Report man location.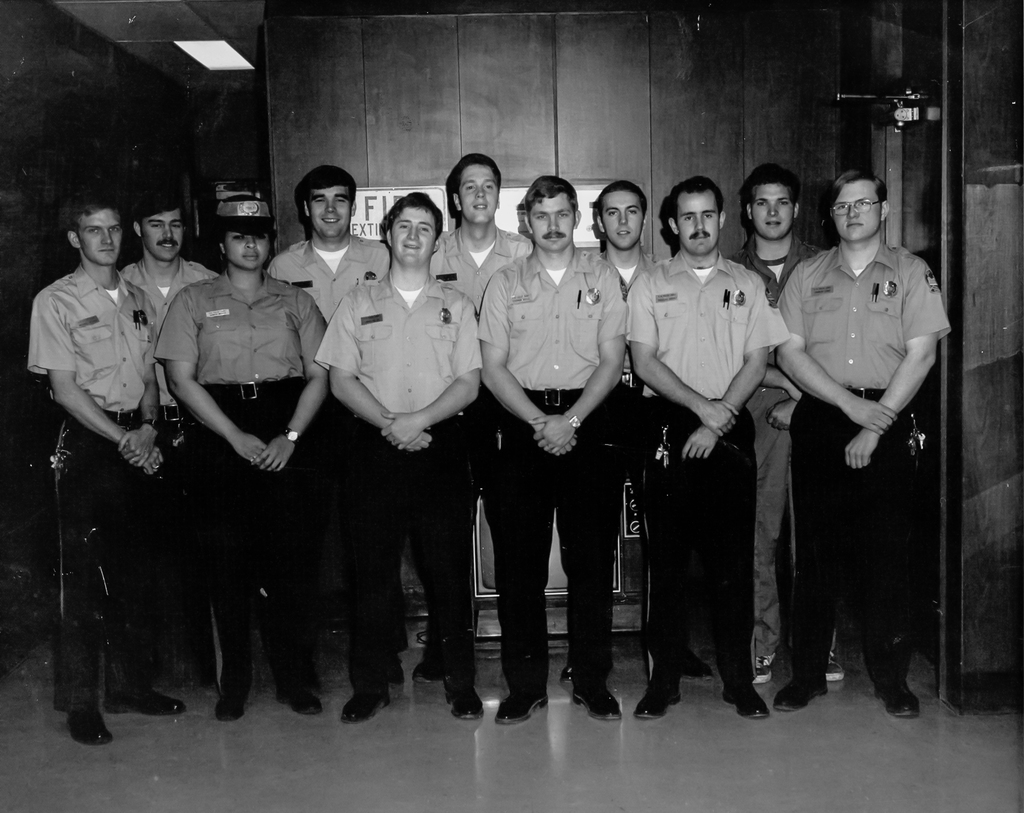
Report: (310,191,485,726).
